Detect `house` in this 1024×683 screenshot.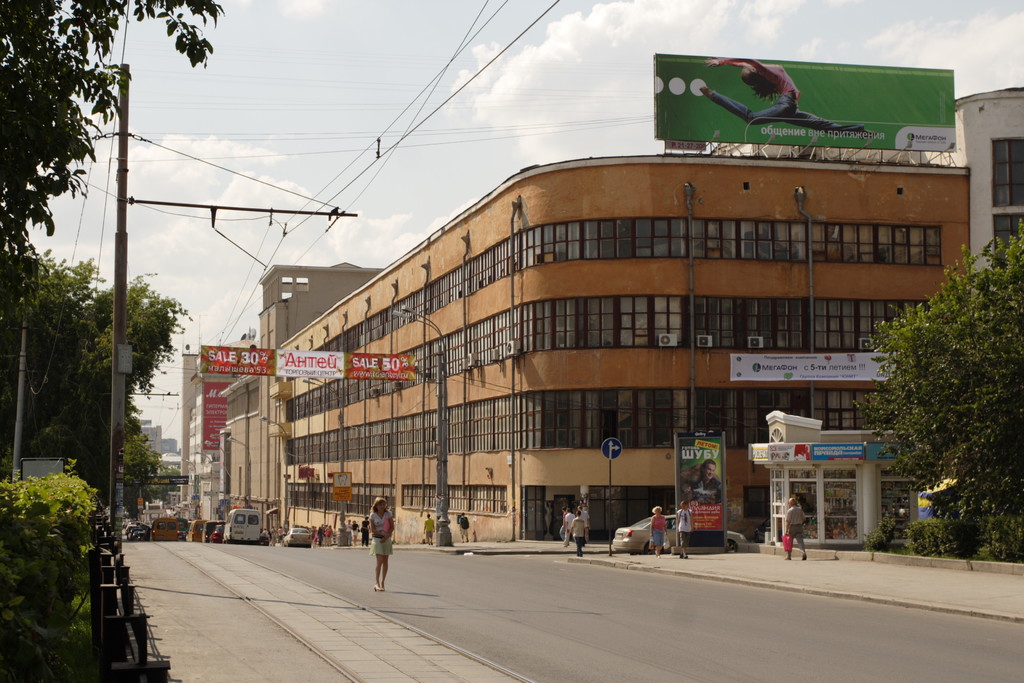
Detection: [x1=212, y1=260, x2=386, y2=539].
